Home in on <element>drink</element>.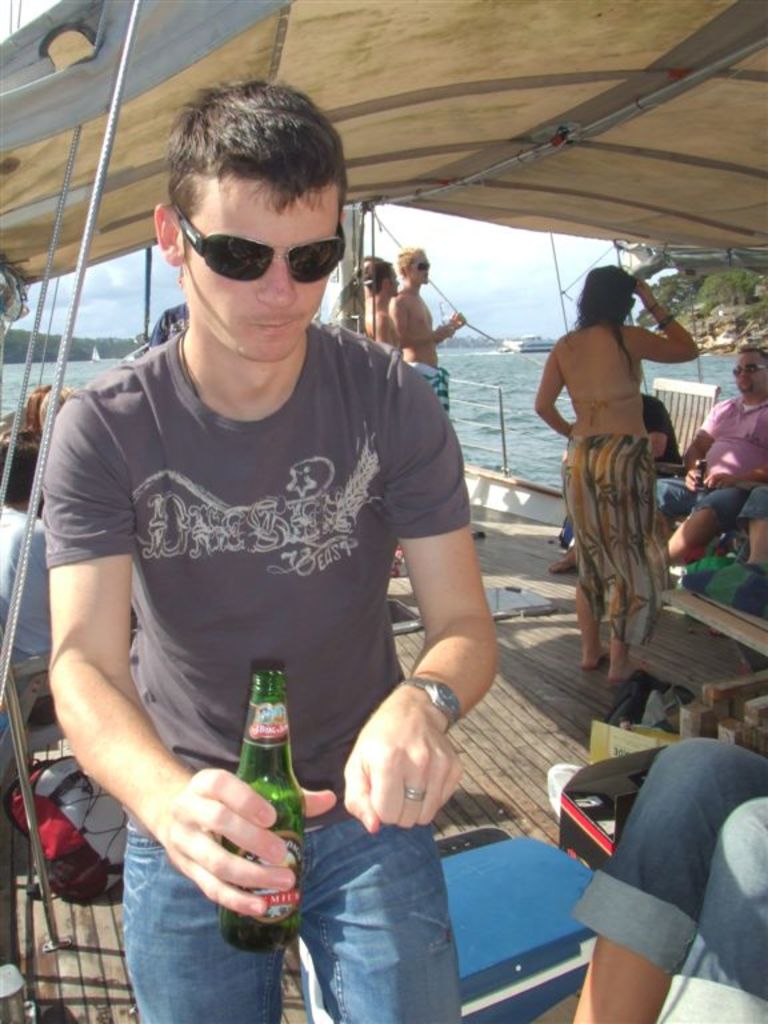
Homed in at left=217, top=669, right=308, bottom=907.
